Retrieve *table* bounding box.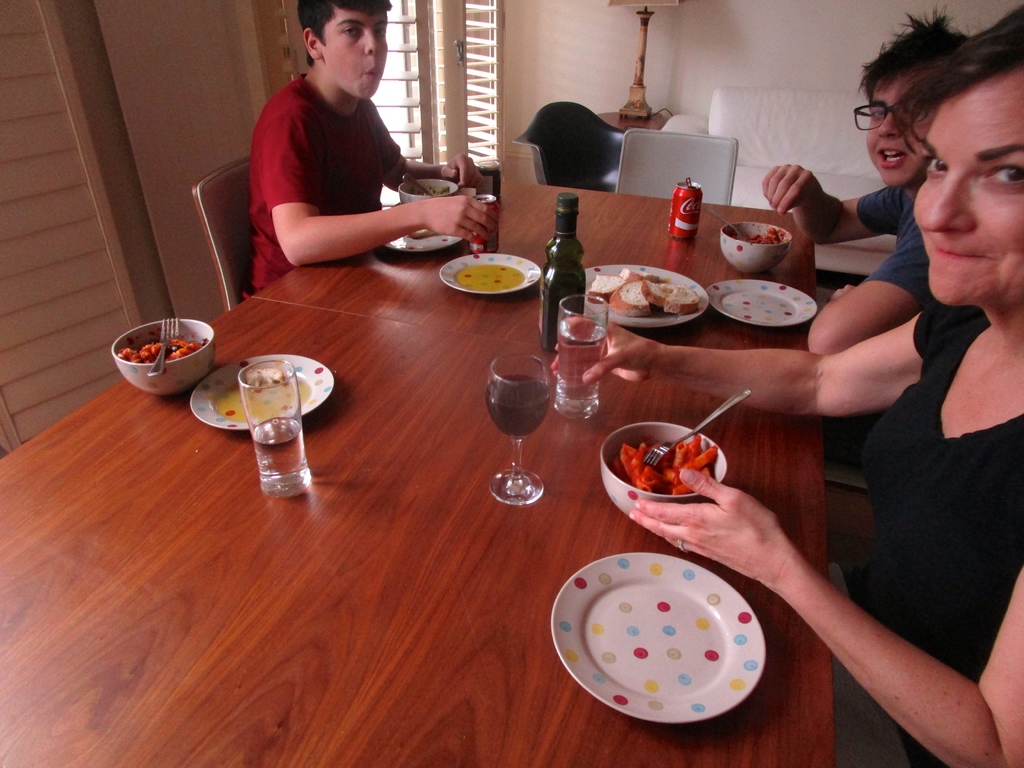
Bounding box: <box>34,166,987,764</box>.
